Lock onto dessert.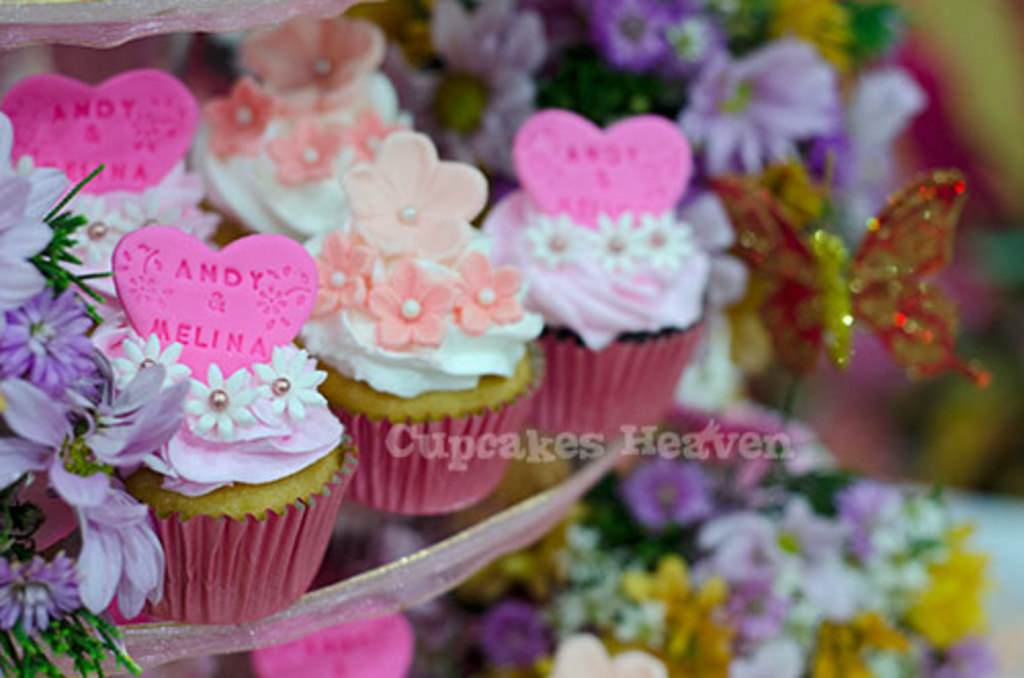
Locked: <bbox>559, 6, 696, 111</bbox>.
